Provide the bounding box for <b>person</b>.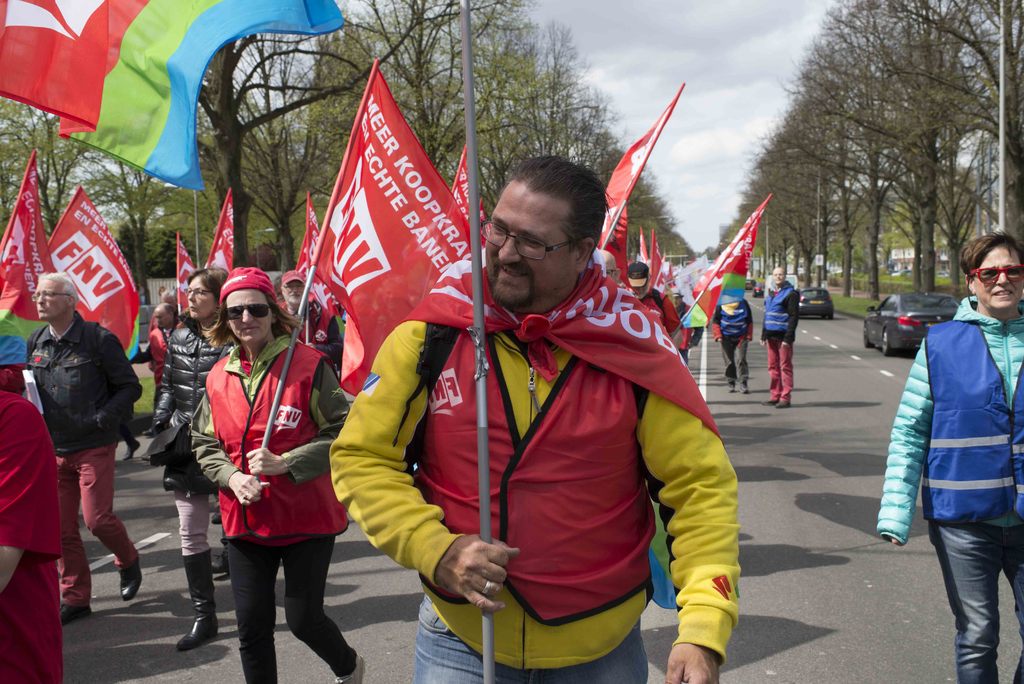
bbox=[755, 263, 801, 411].
